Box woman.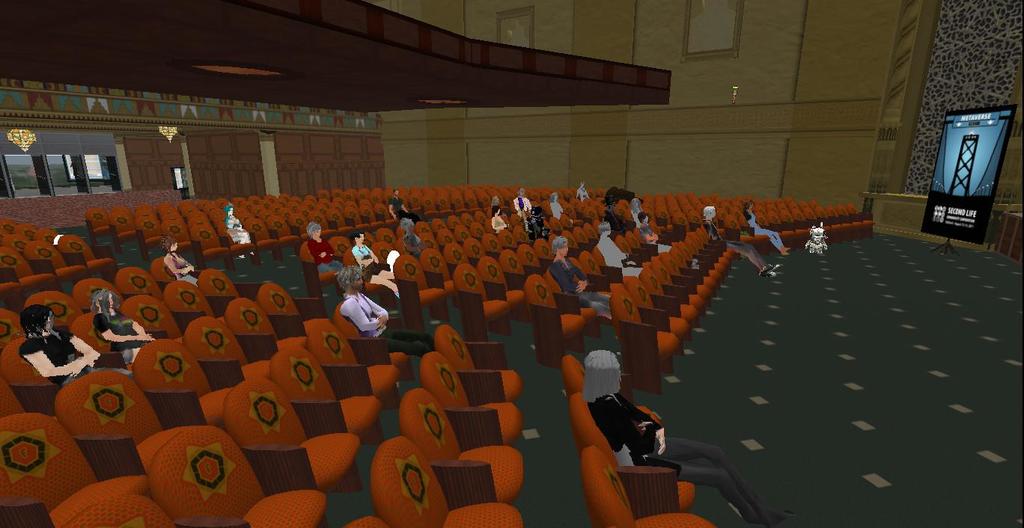
left=488, top=195, right=504, bottom=237.
